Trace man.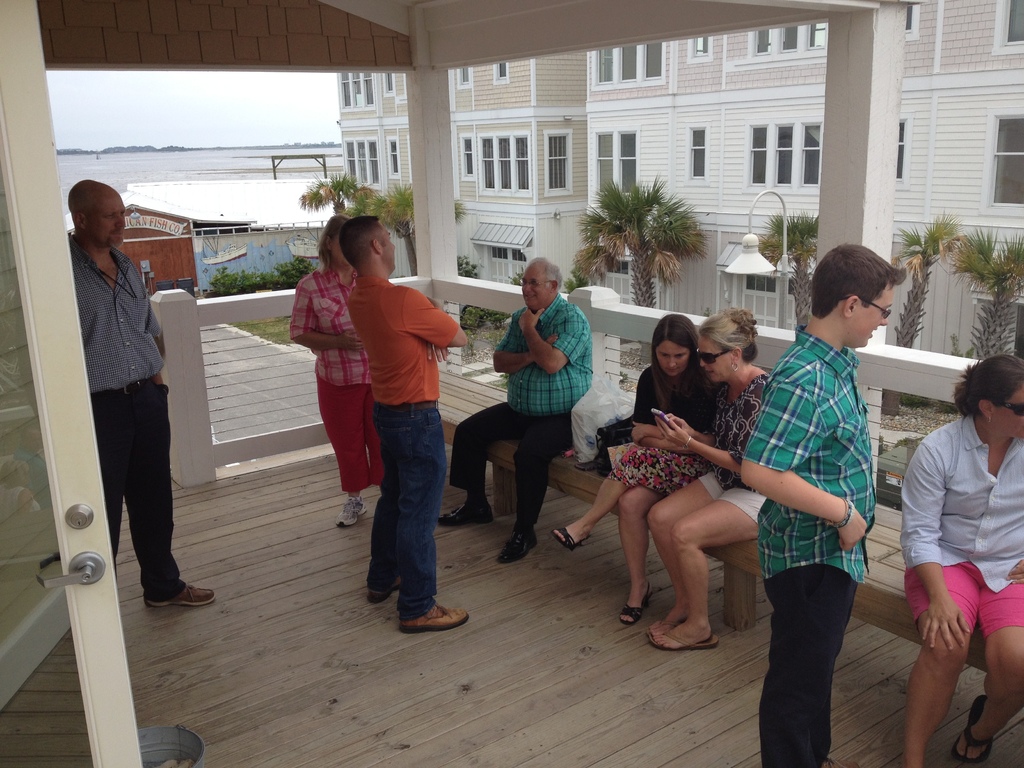
Traced to <box>338,218,472,637</box>.
